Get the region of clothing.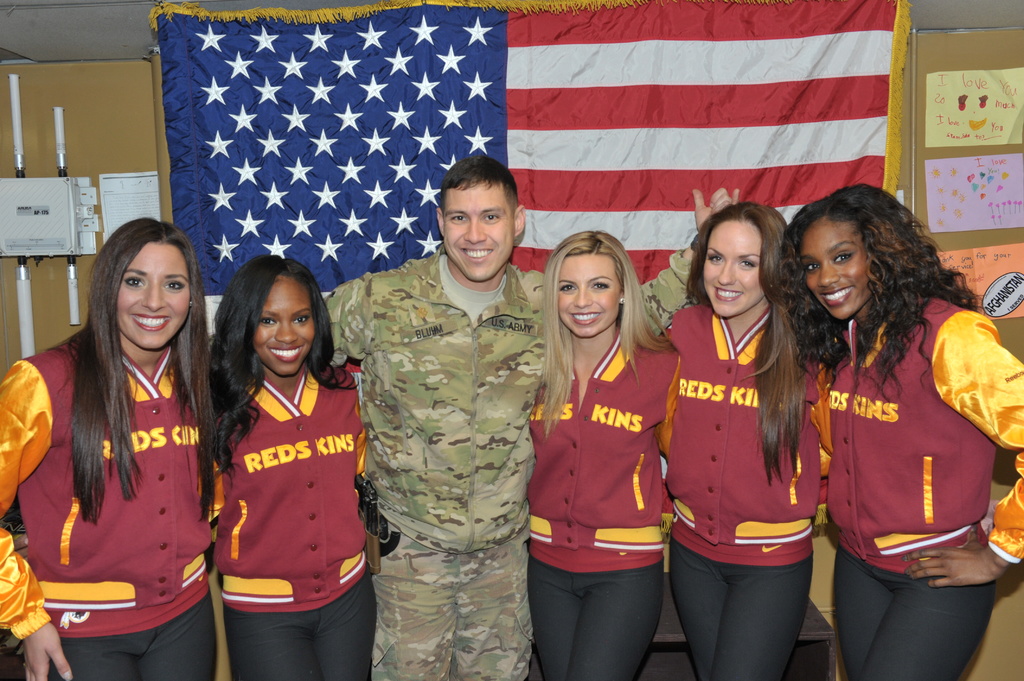
crop(316, 255, 548, 680).
